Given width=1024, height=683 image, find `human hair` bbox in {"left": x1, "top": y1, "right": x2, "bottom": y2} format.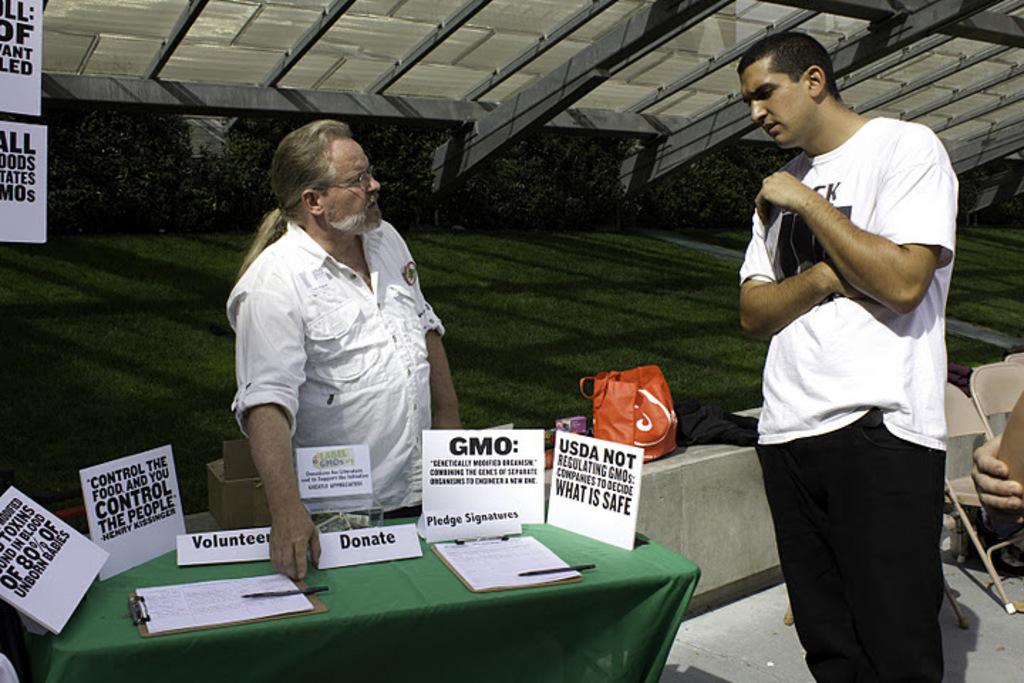
{"left": 732, "top": 28, "right": 839, "bottom": 105}.
